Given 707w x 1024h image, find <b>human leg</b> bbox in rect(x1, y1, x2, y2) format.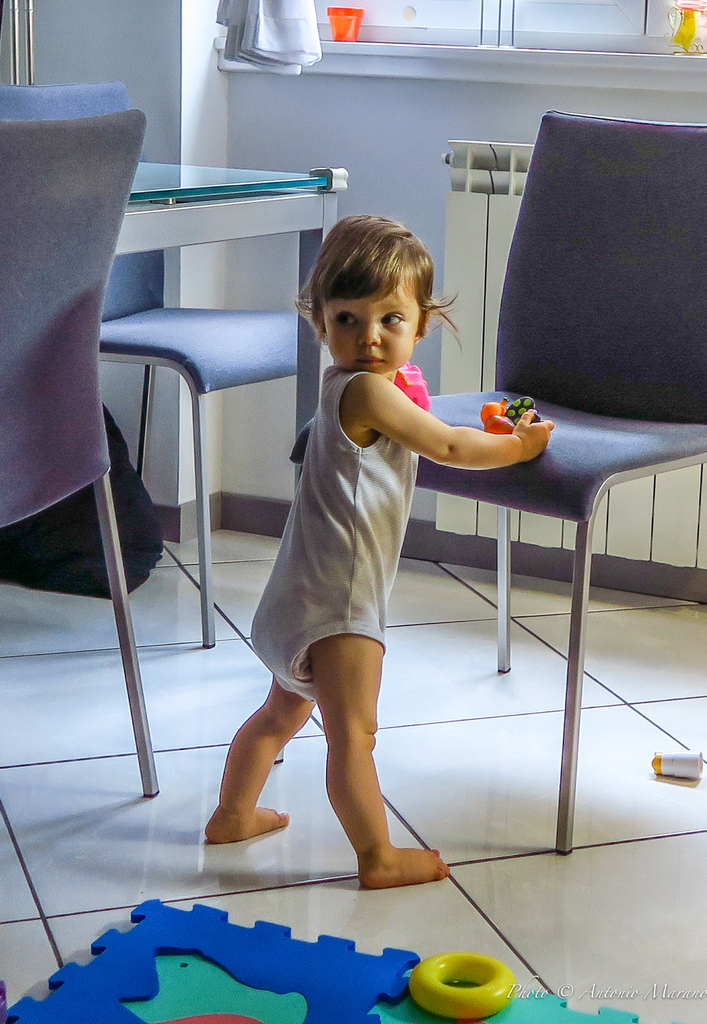
rect(306, 622, 455, 892).
